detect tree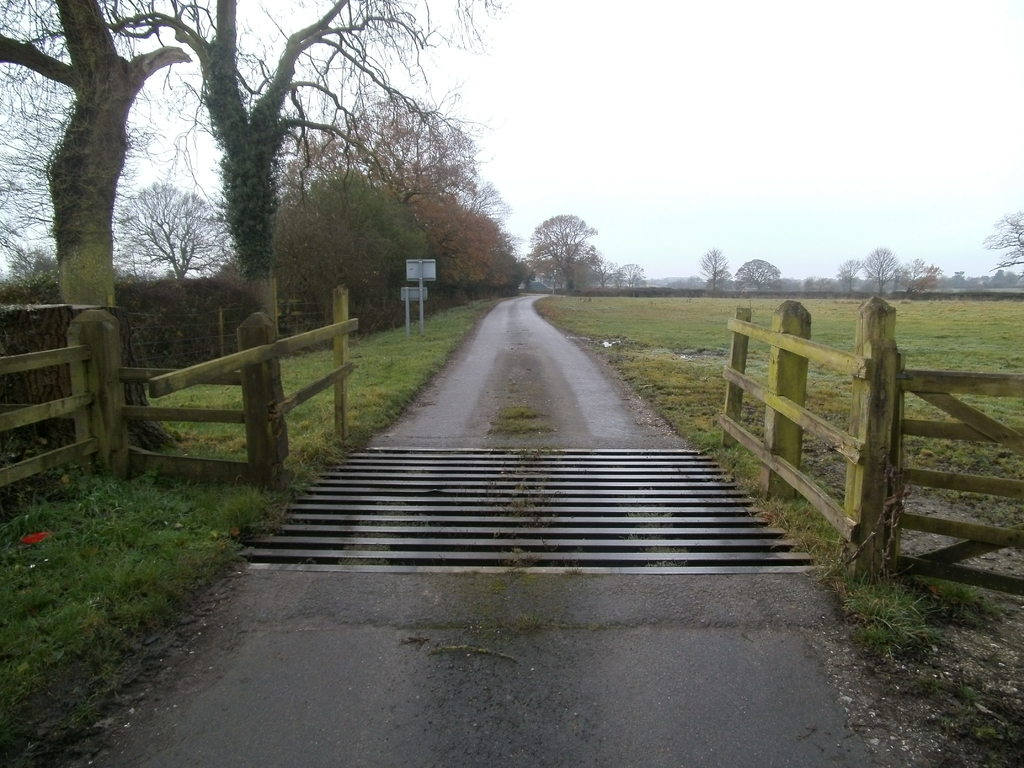
l=837, t=260, r=858, b=296
